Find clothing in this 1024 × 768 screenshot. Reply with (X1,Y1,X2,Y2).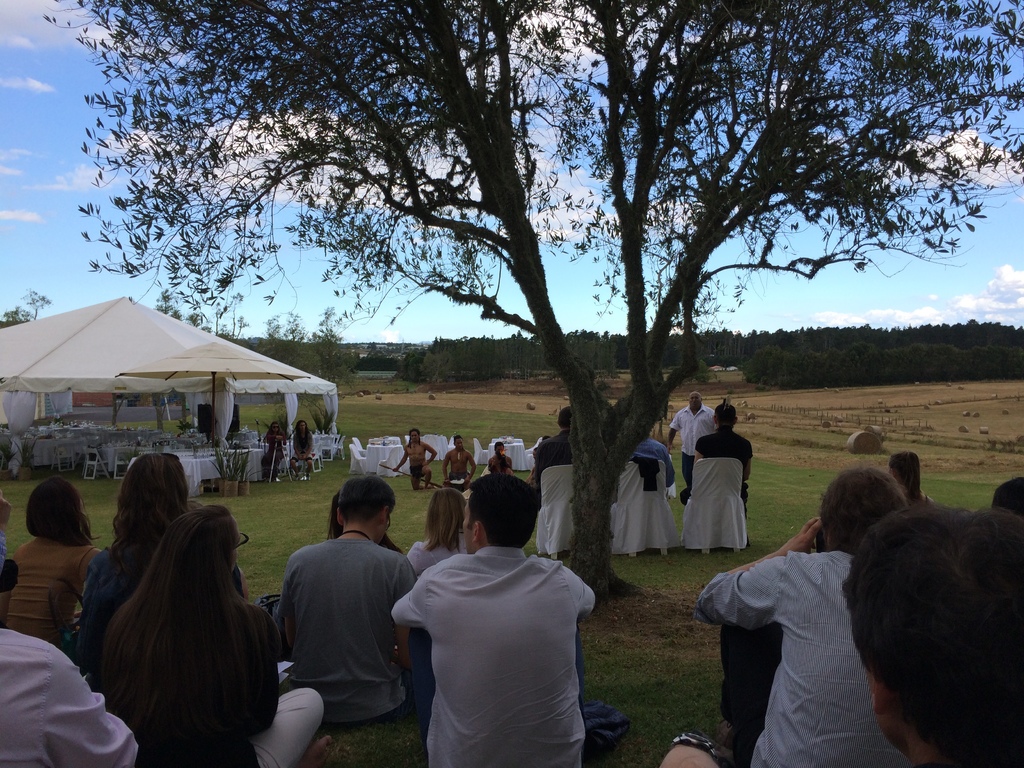
(669,403,717,456).
